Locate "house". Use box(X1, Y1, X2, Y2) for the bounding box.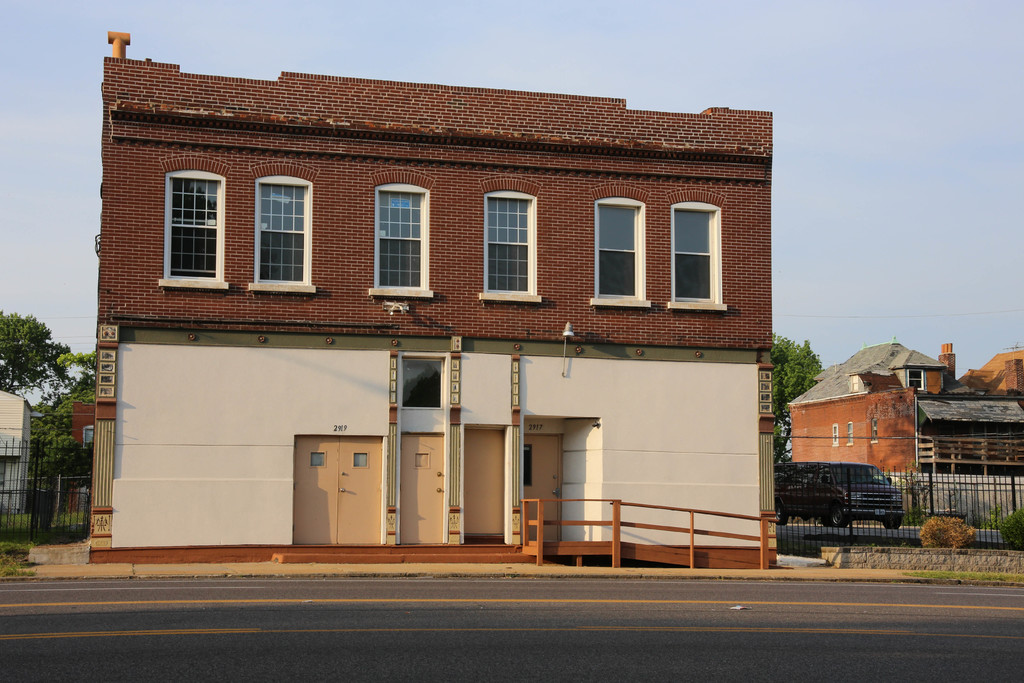
box(790, 340, 1020, 468).
